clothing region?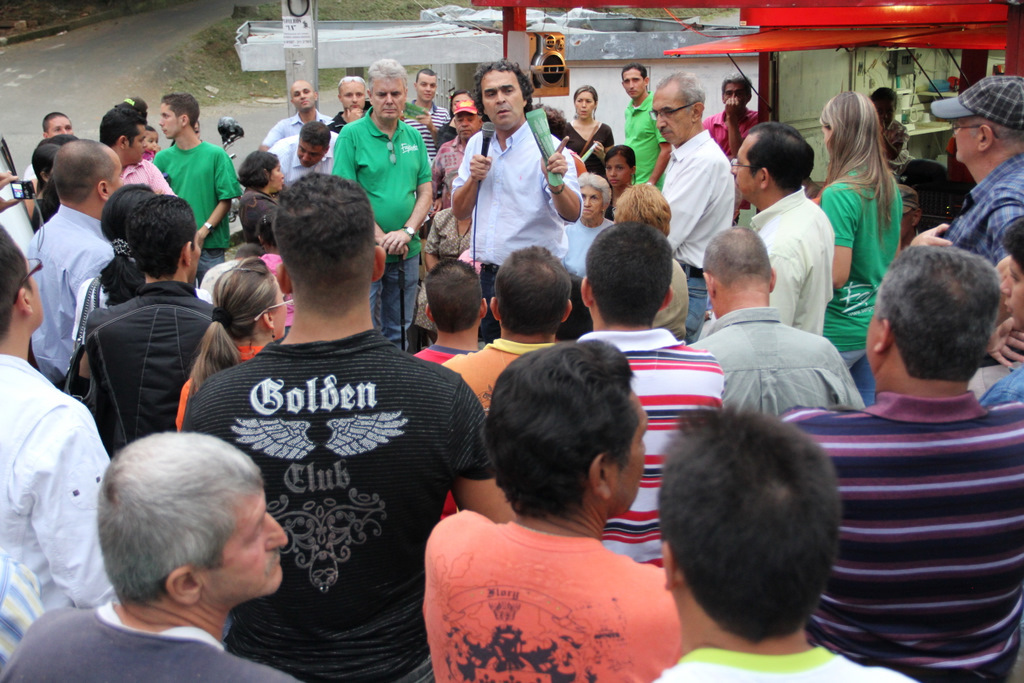
{"left": 785, "top": 391, "right": 1023, "bottom": 682}
